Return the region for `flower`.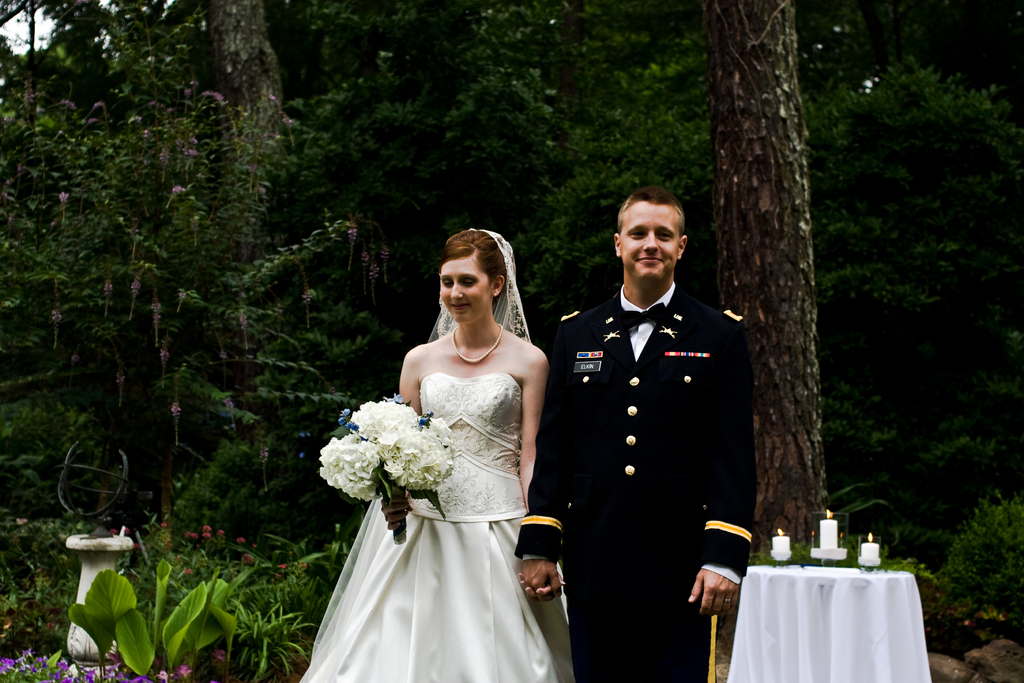
<bbox>241, 552, 252, 565</bbox>.
